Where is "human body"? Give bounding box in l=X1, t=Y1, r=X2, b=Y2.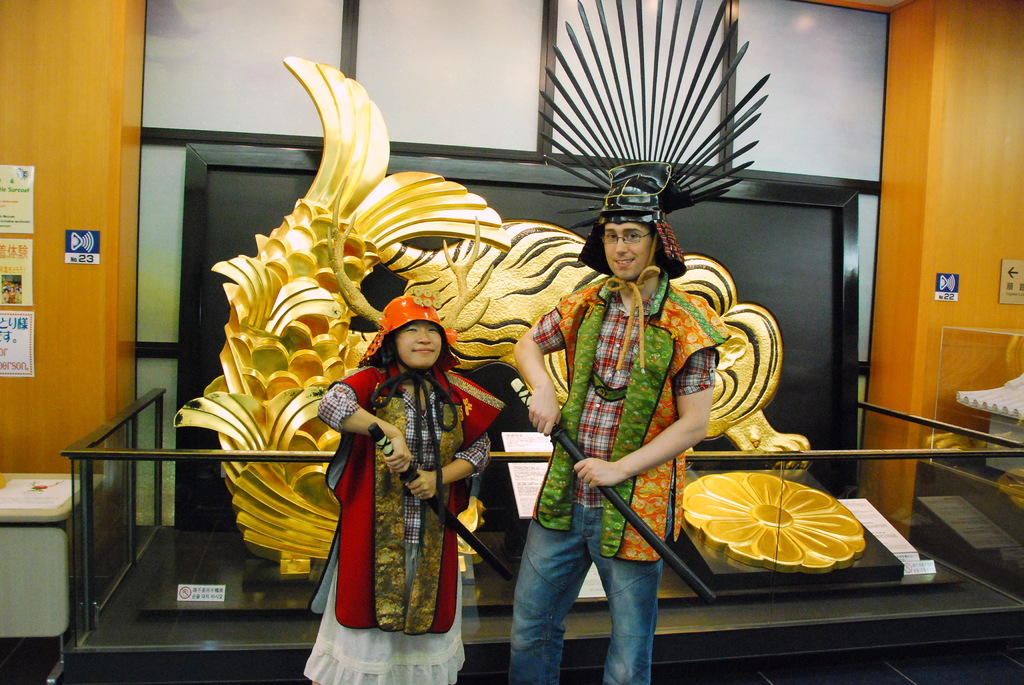
l=316, t=289, r=493, b=684.
